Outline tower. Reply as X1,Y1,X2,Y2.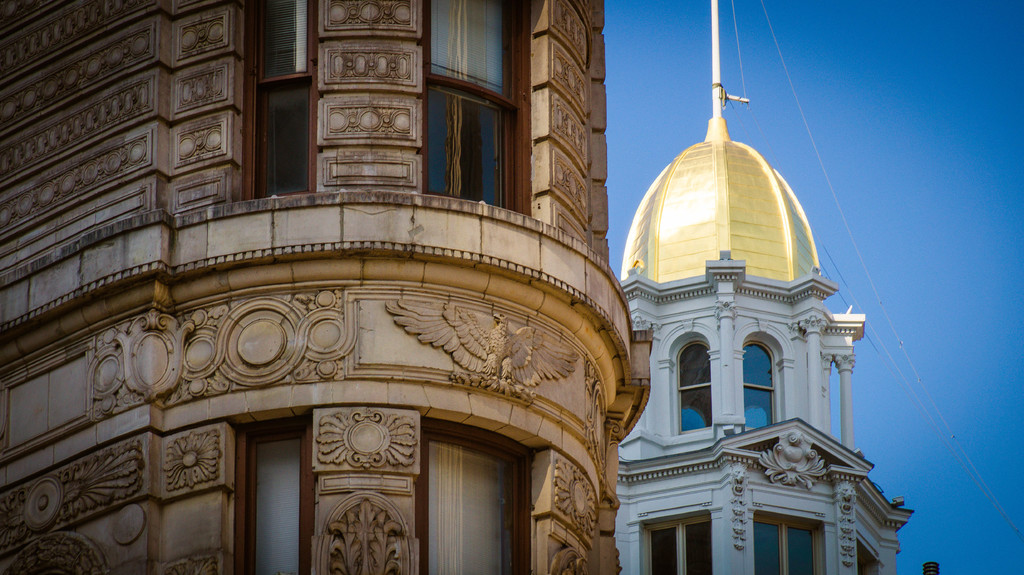
0,1,651,574.
